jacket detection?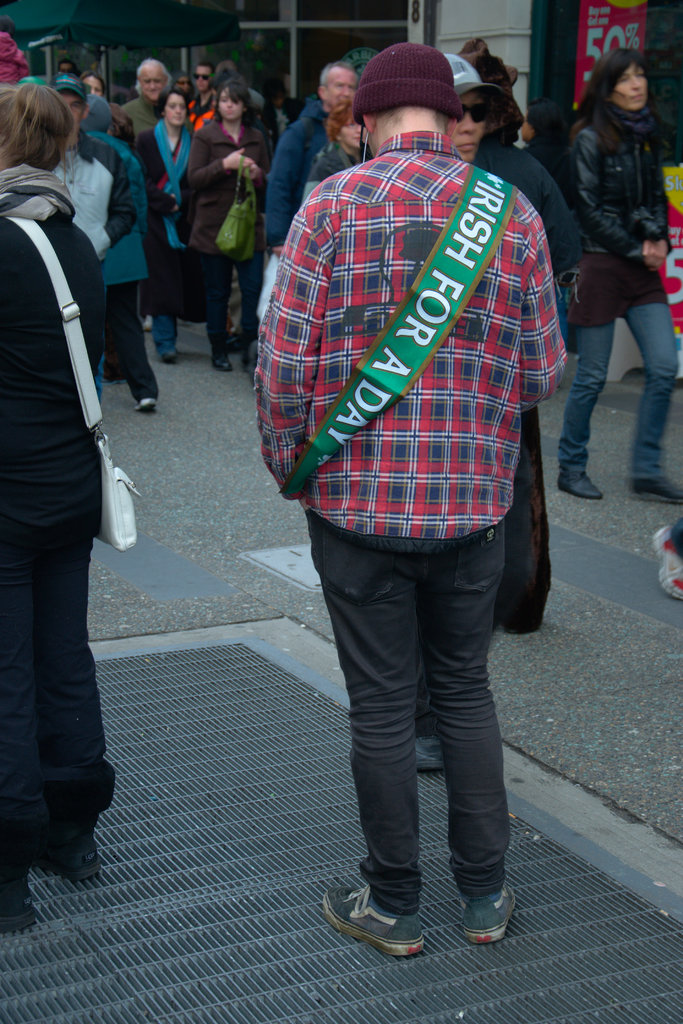
48:127:141:251
